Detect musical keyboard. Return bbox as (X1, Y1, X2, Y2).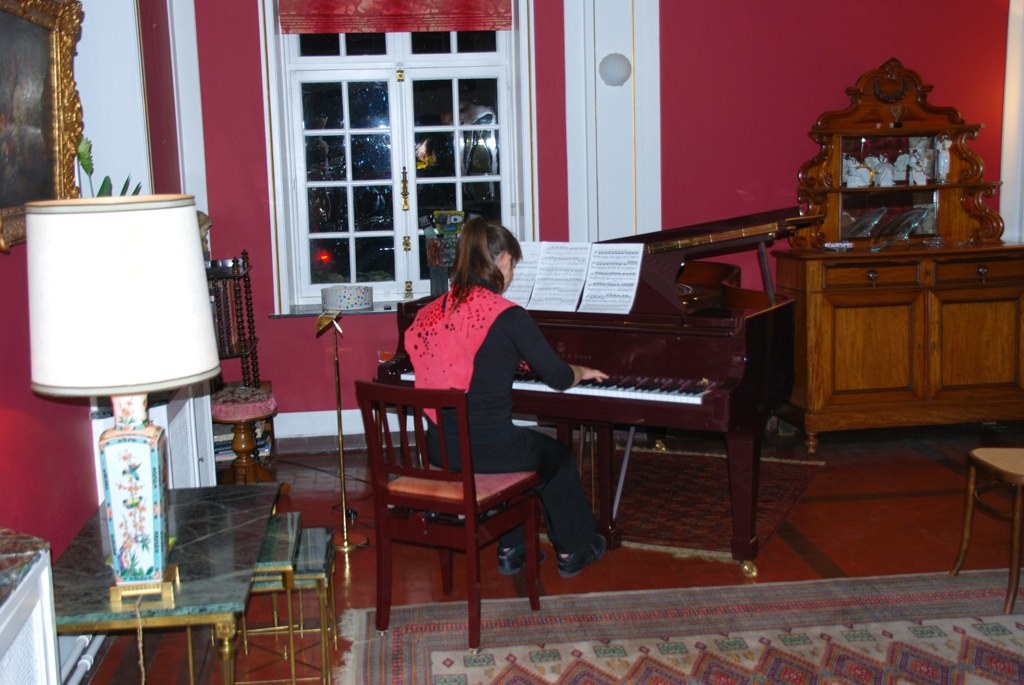
(389, 356, 726, 401).
